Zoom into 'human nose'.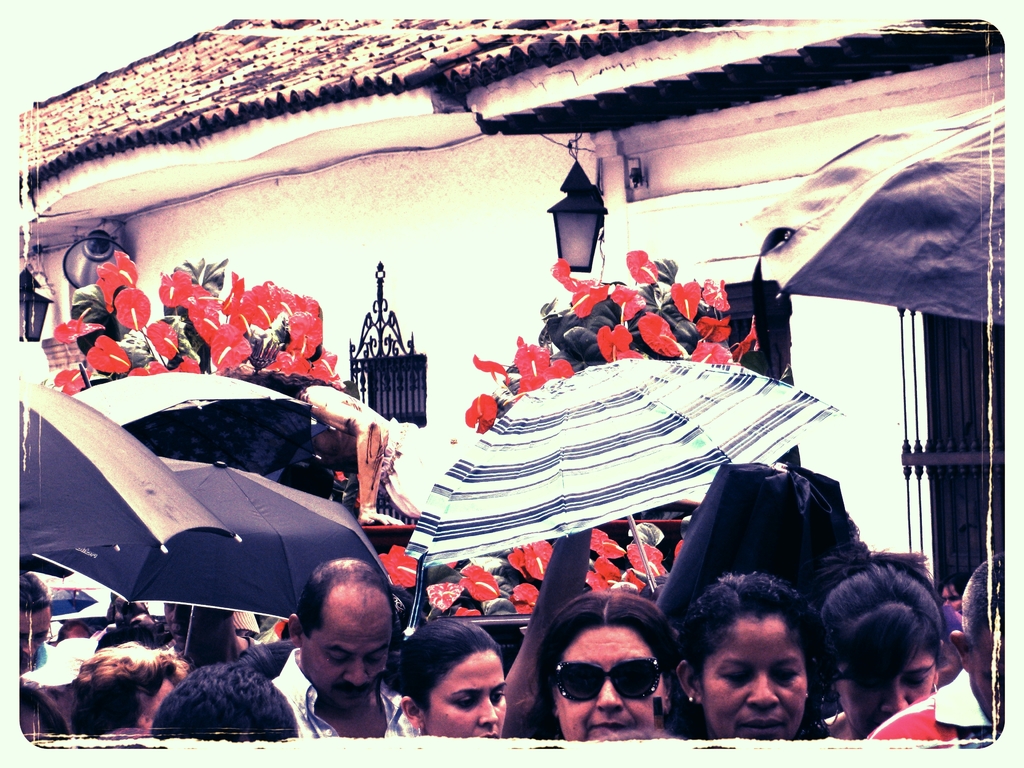
Zoom target: 477 696 494 728.
